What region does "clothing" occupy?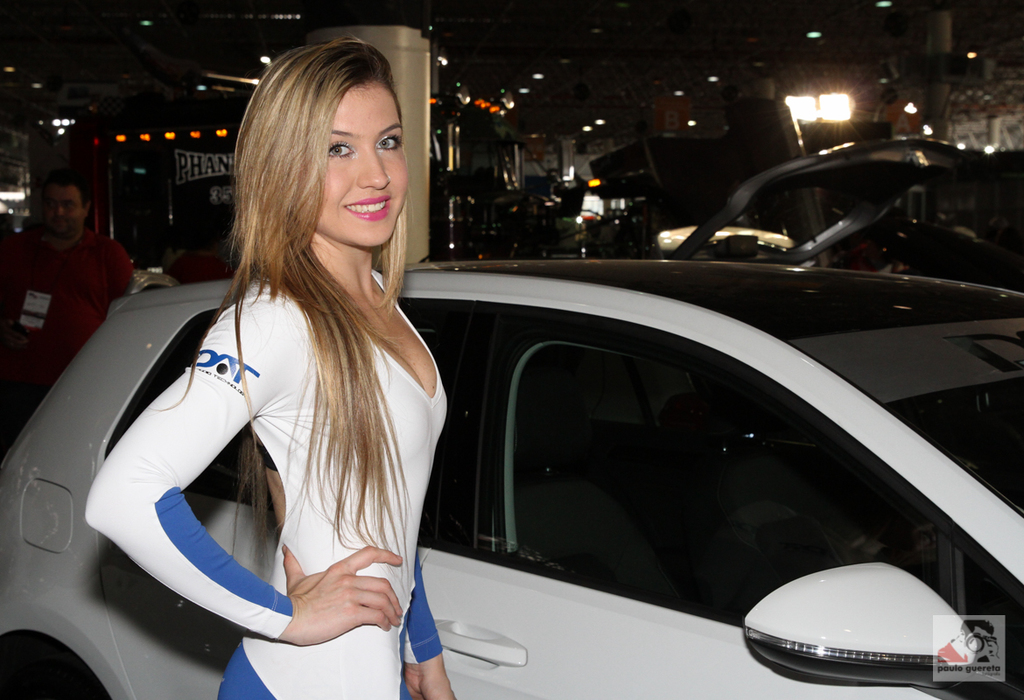
rect(0, 228, 138, 446).
